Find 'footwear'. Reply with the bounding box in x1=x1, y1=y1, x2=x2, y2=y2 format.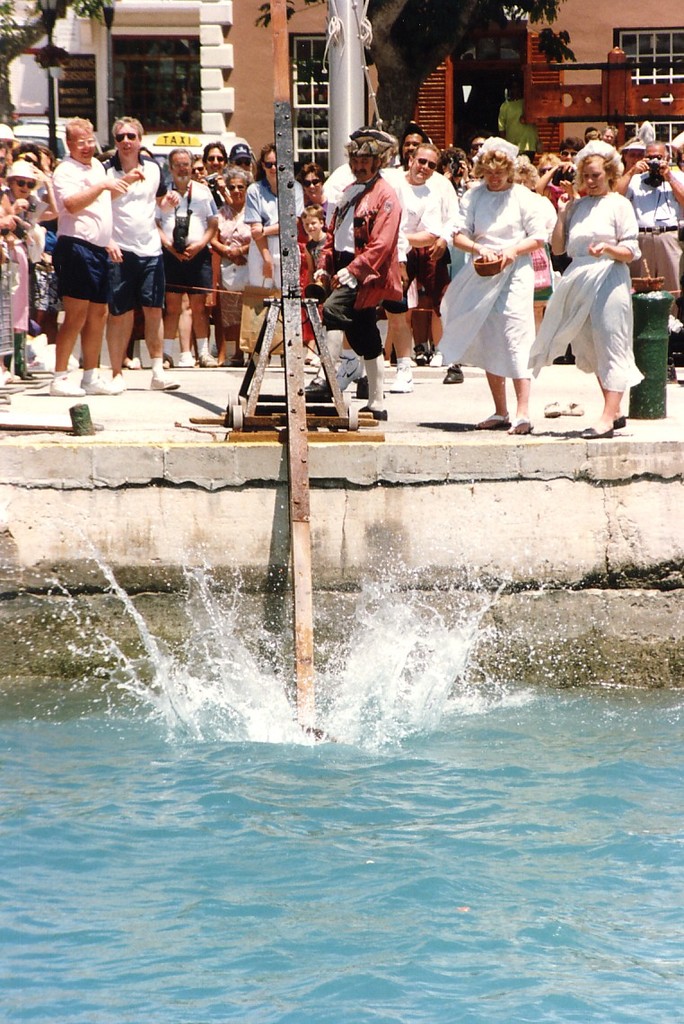
x1=359, y1=407, x2=390, y2=421.
